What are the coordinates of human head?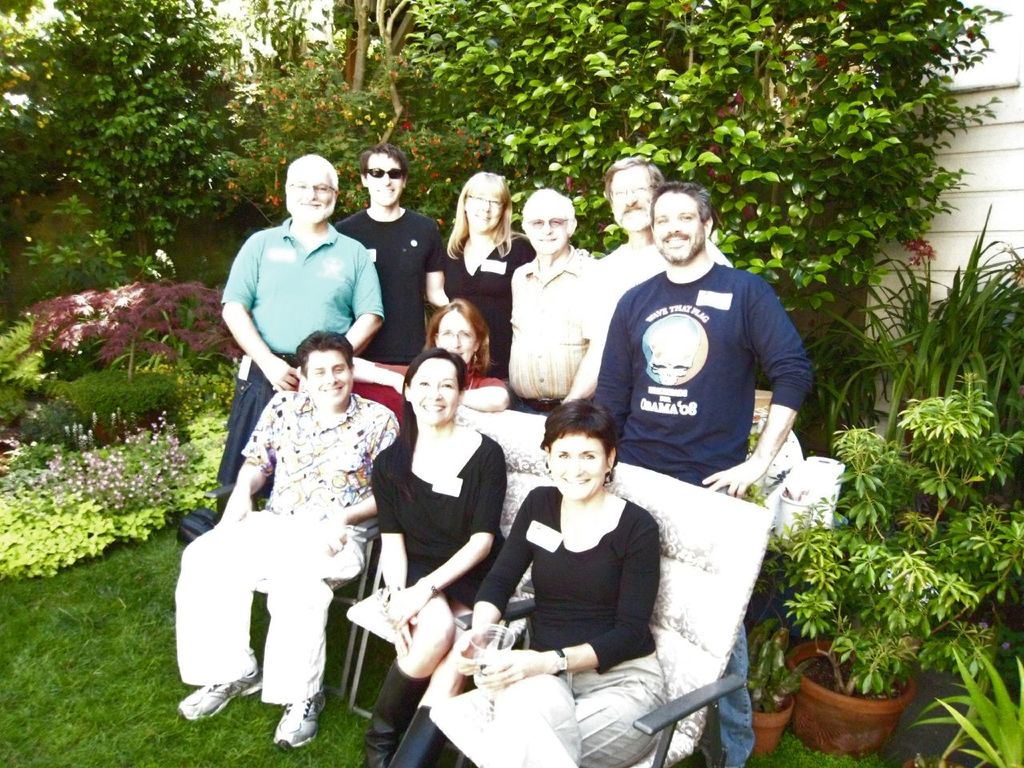
bbox=[357, 146, 409, 206].
